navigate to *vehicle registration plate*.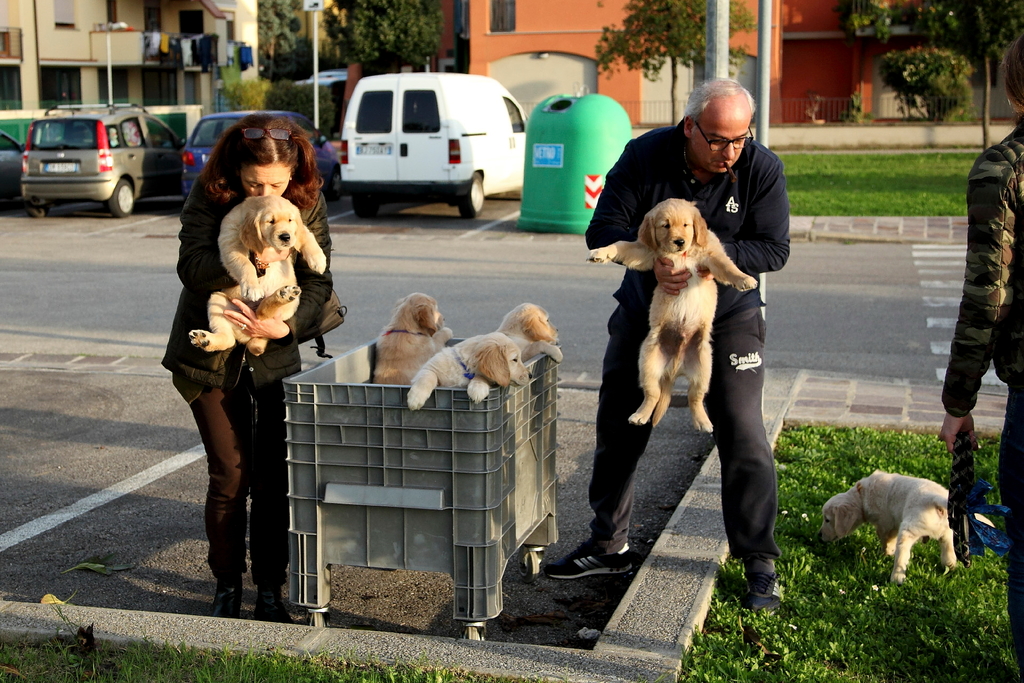
Navigation target: {"x1": 357, "y1": 144, "x2": 394, "y2": 158}.
